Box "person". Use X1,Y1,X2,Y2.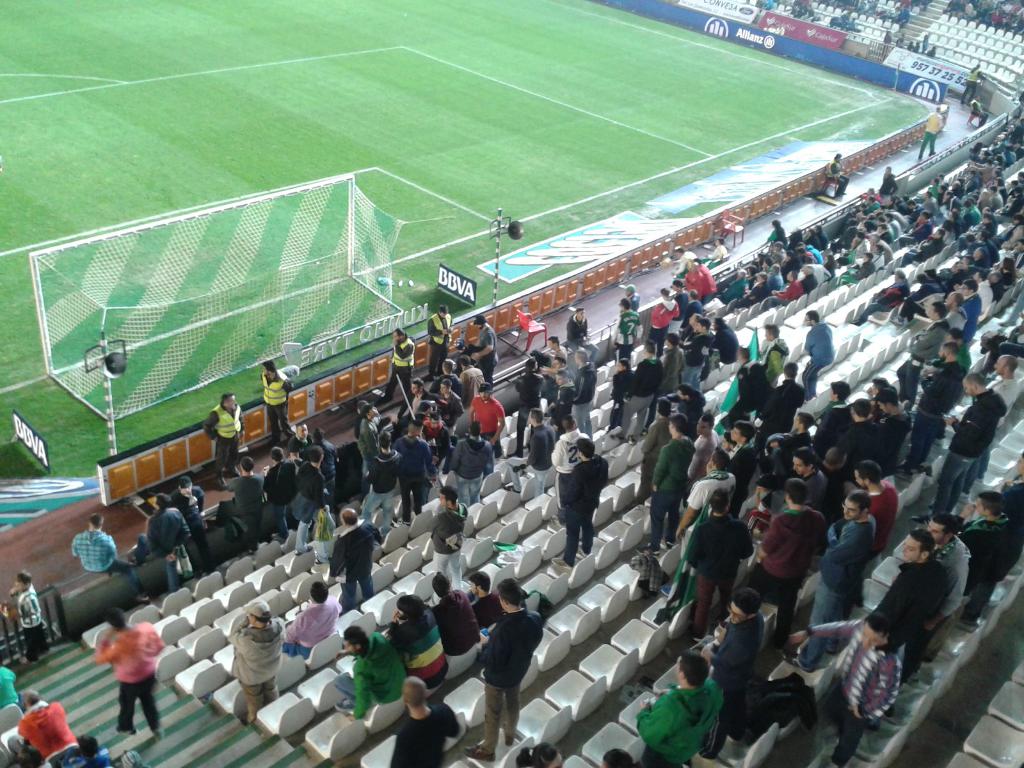
123,490,191,594.
